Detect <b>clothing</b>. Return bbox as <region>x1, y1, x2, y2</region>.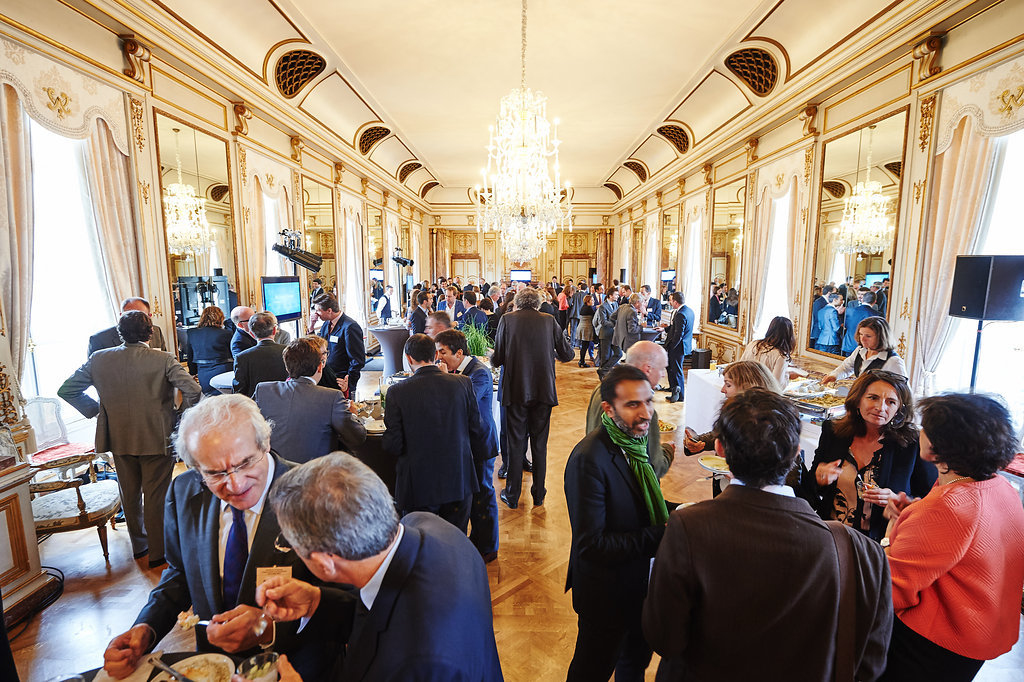
<region>882, 466, 1023, 681</region>.
